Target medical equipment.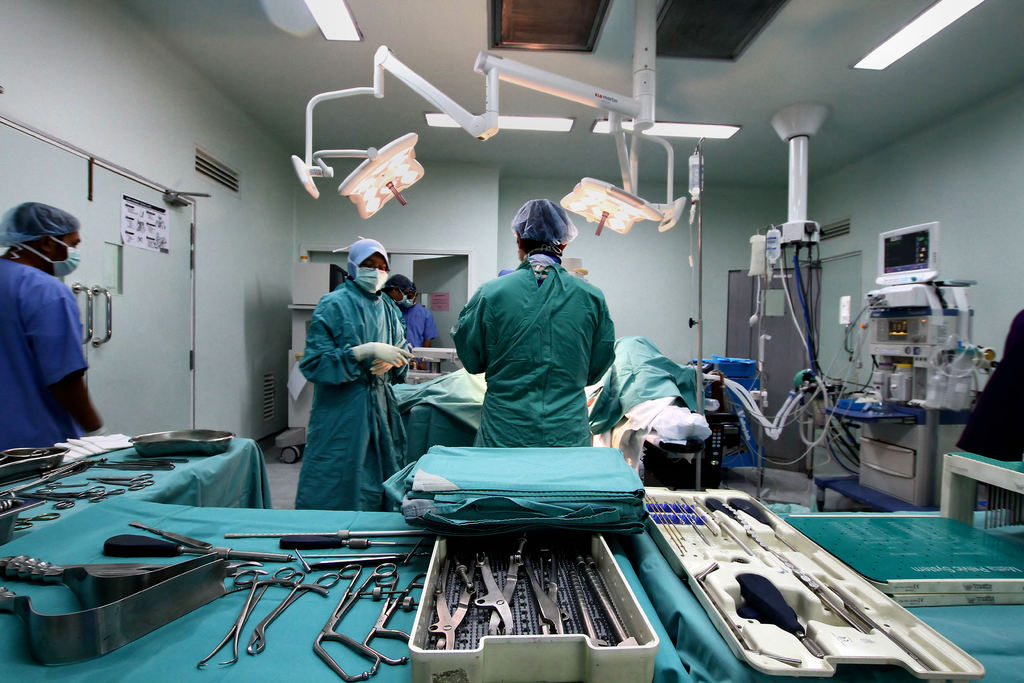
Target region: (127,521,210,542).
